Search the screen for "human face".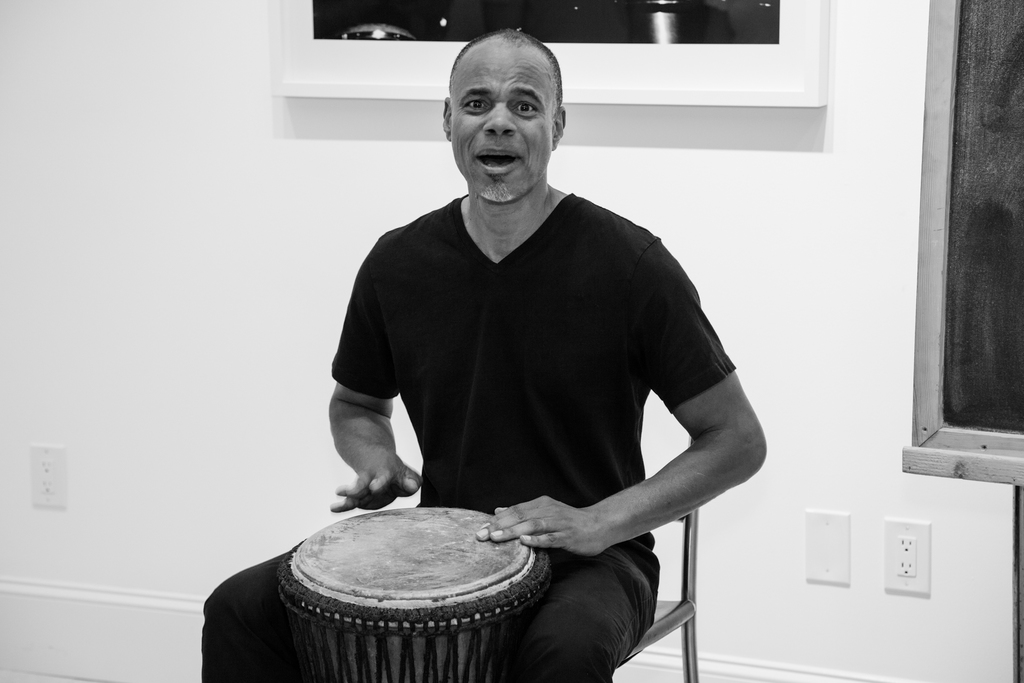
Found at x1=449, y1=40, x2=552, y2=218.
